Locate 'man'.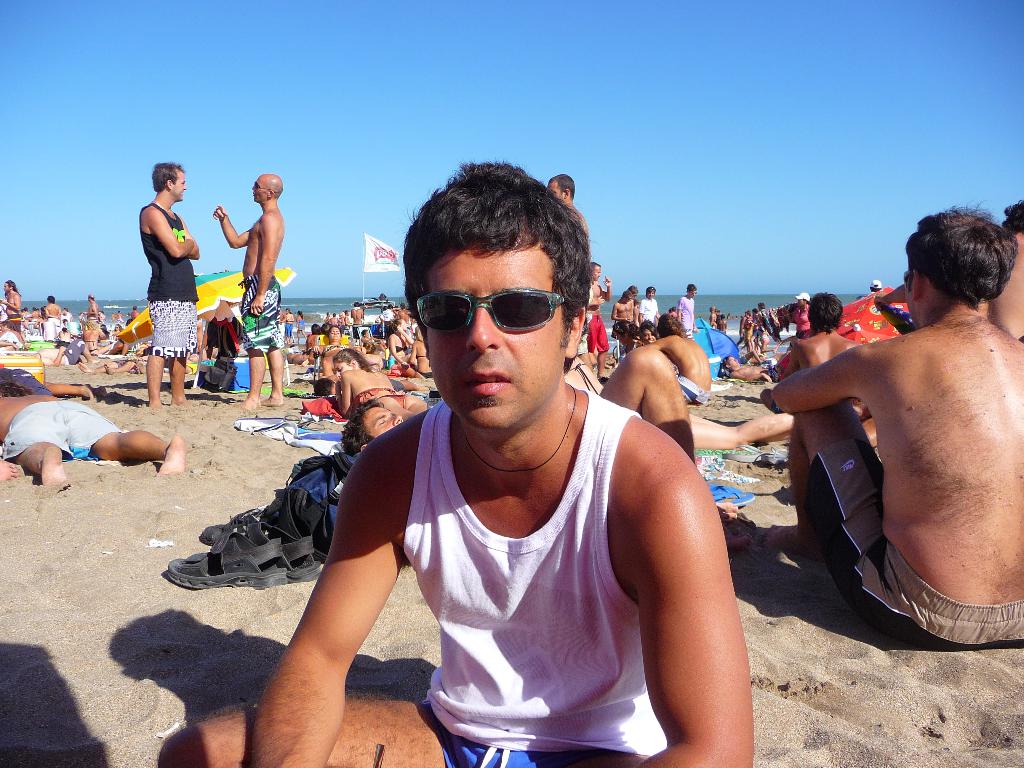
Bounding box: (340, 348, 705, 489).
